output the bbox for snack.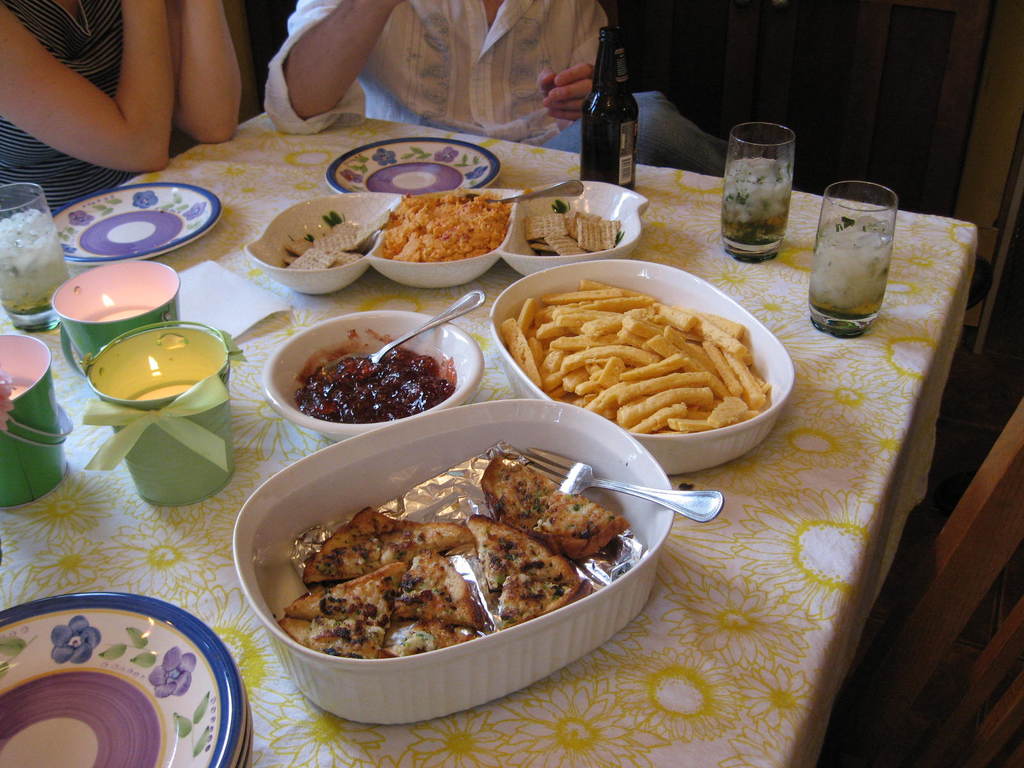
[left=275, top=197, right=383, bottom=275].
